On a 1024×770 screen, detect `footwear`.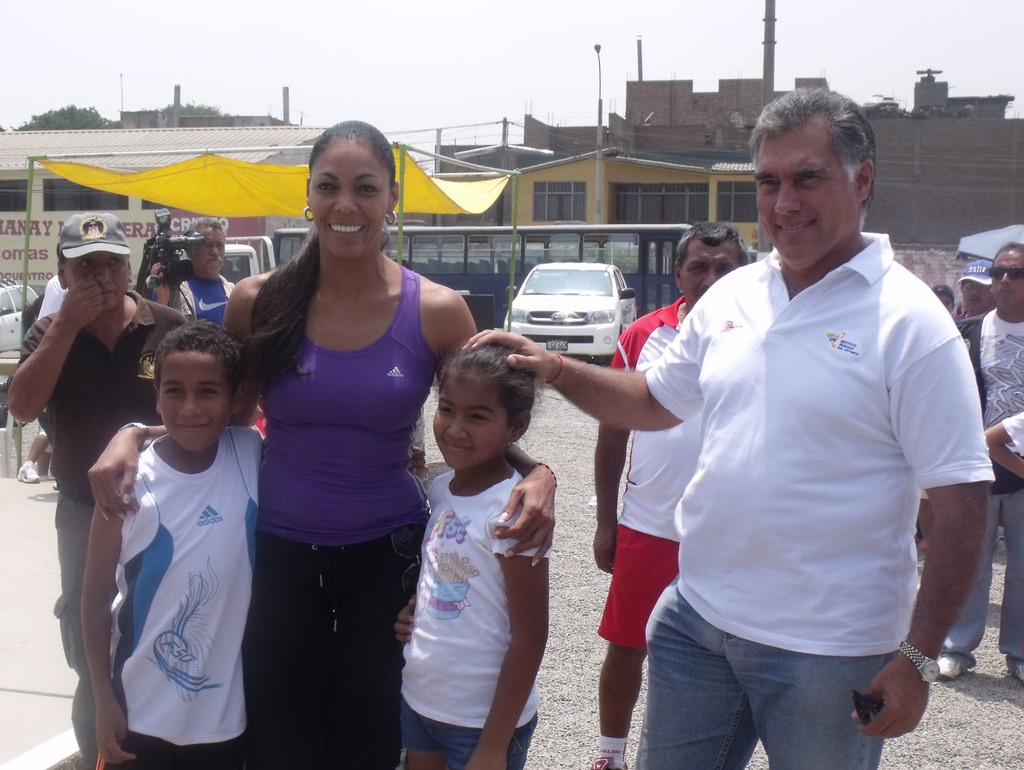
15:461:42:487.
